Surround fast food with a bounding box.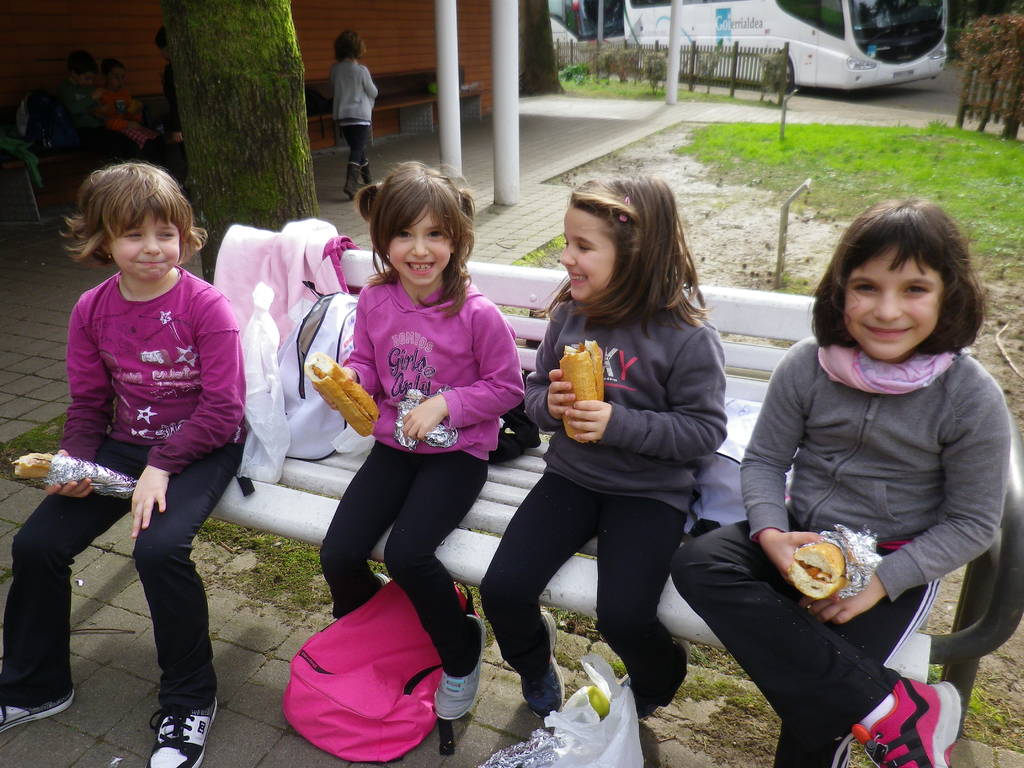
x1=788 y1=540 x2=854 y2=600.
